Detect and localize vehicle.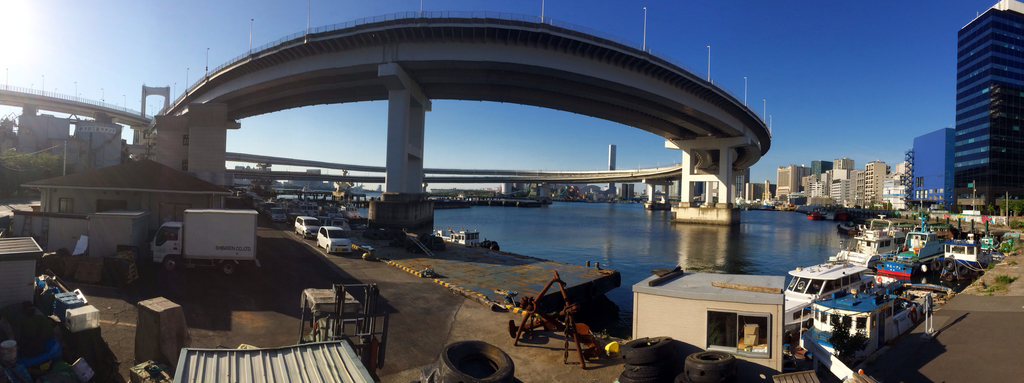
Localized at BBox(428, 197, 474, 210).
